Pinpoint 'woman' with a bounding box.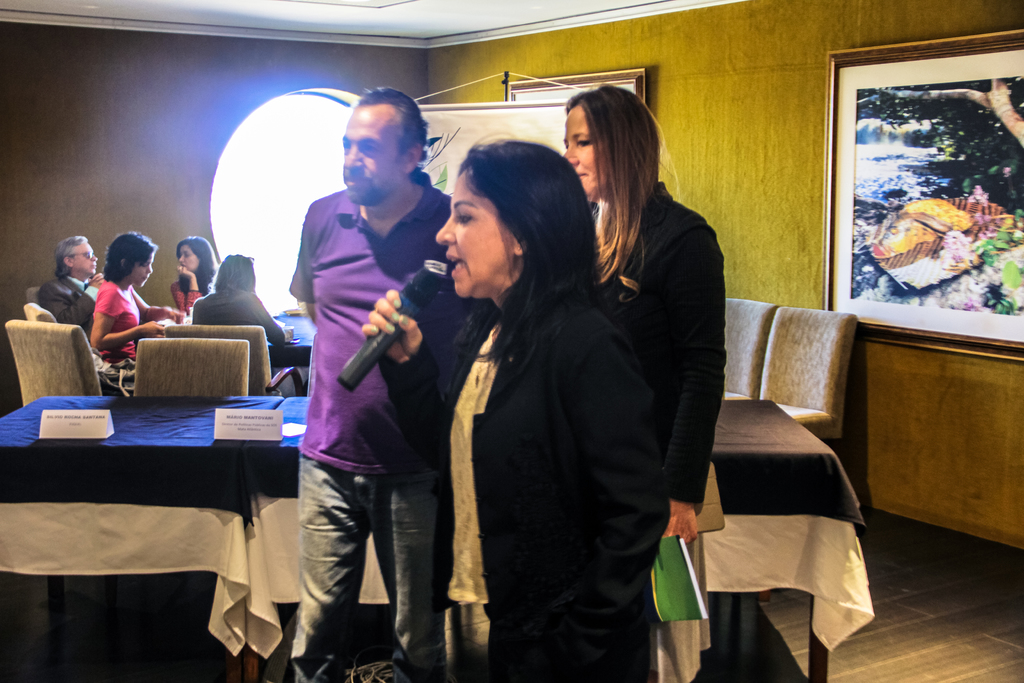
bbox=(88, 233, 186, 397).
